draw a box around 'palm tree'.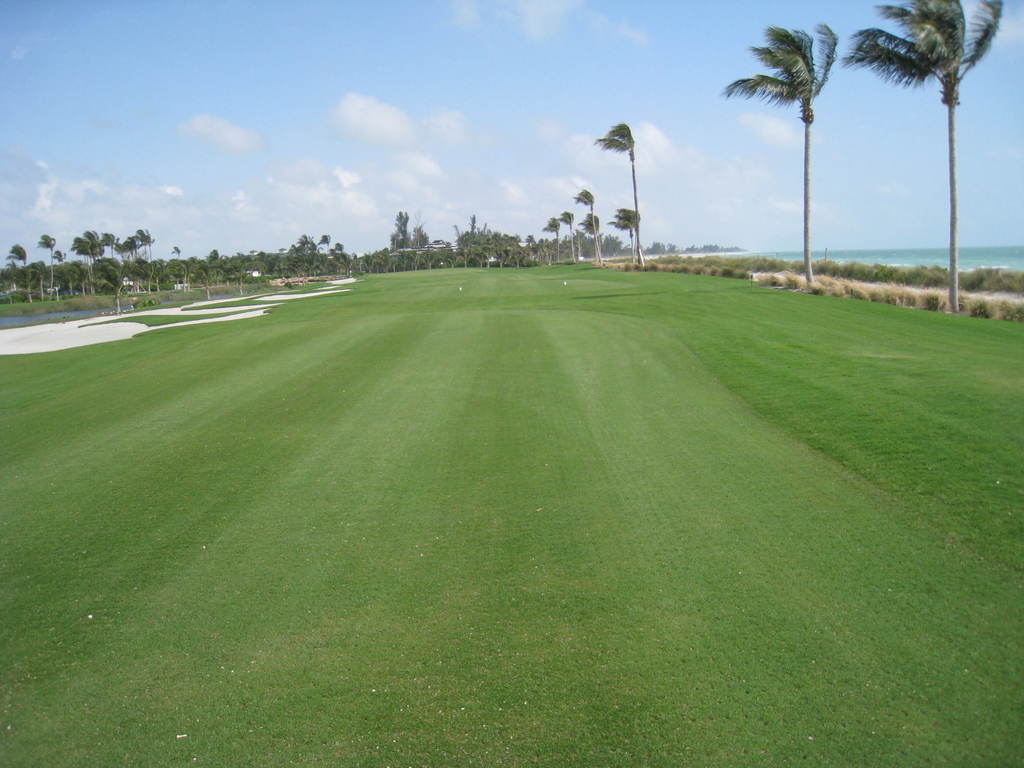
(x1=4, y1=238, x2=35, y2=280).
